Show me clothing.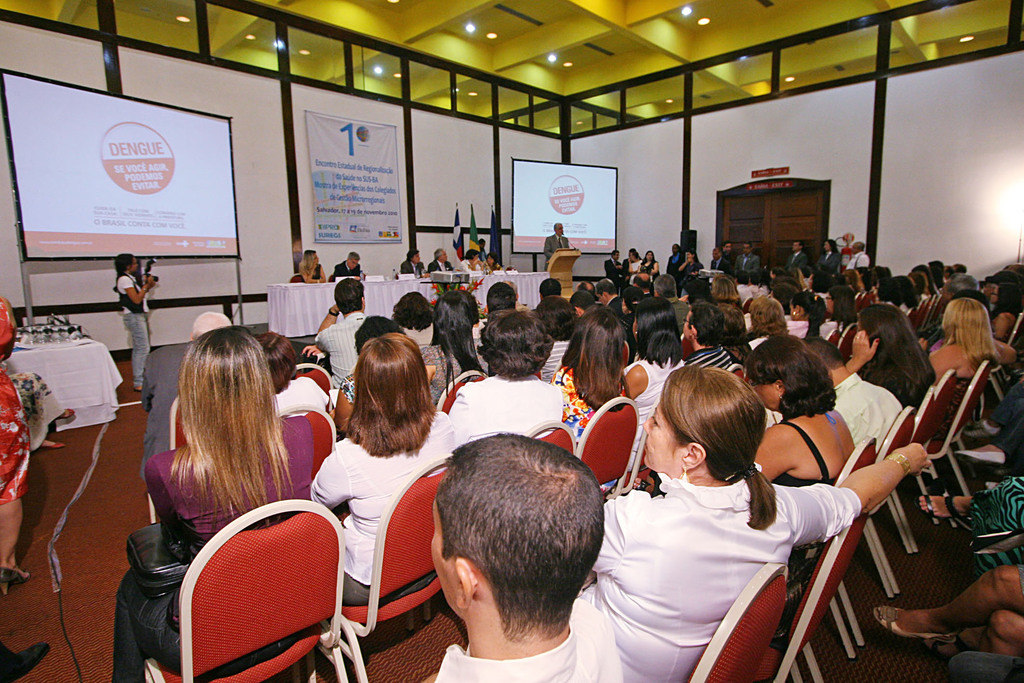
clothing is here: locate(845, 251, 874, 266).
